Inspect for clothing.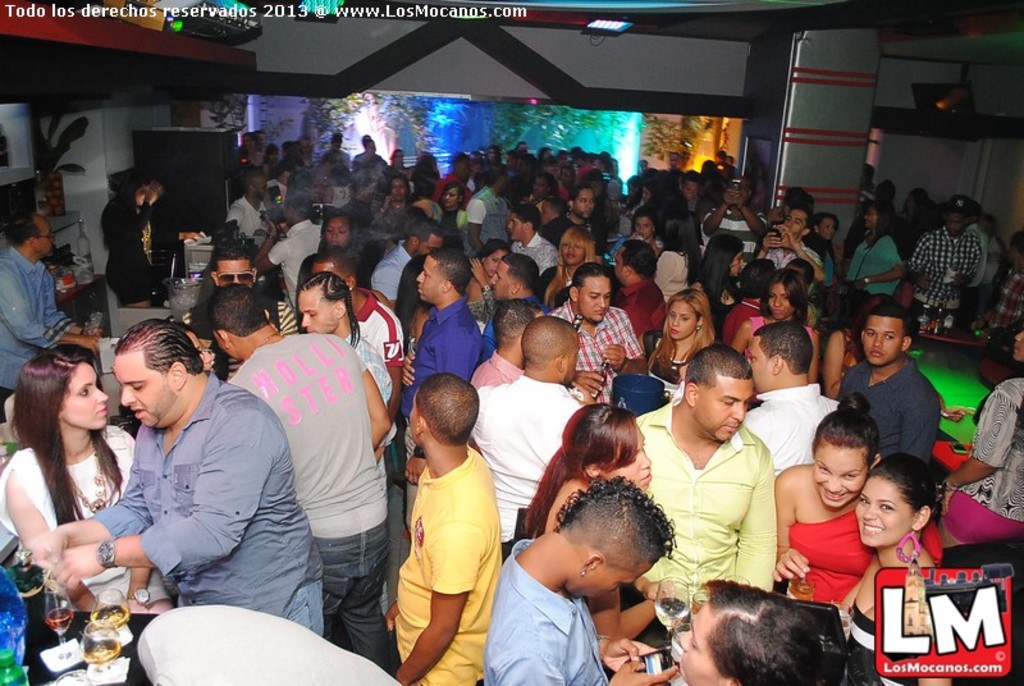
Inspection: x1=613, y1=270, x2=664, y2=339.
